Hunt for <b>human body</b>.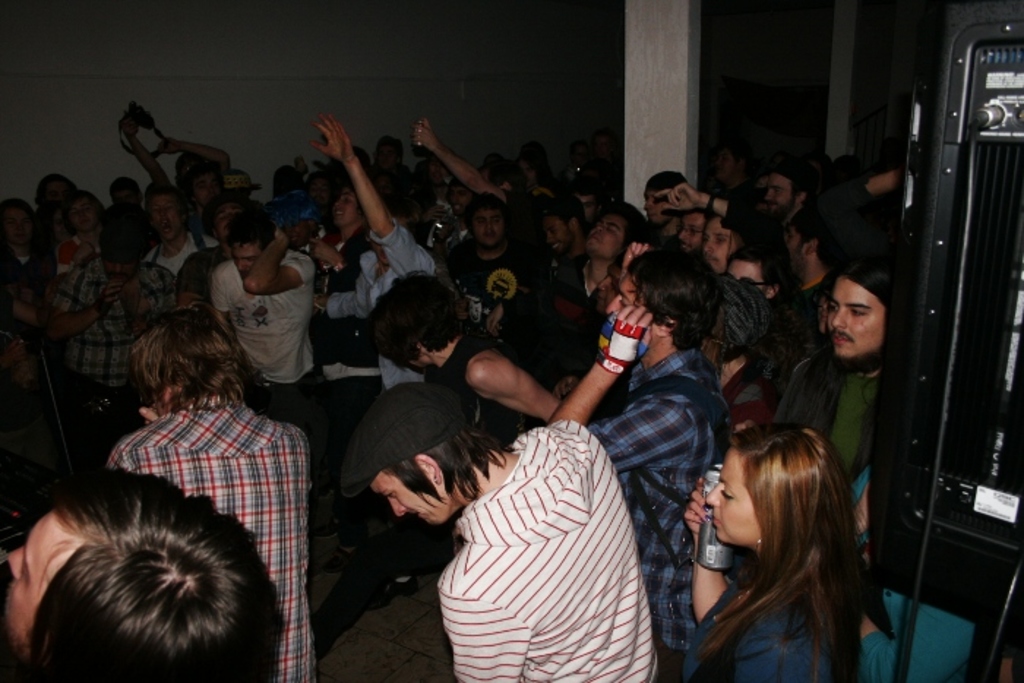
Hunted down at select_region(99, 401, 309, 682).
